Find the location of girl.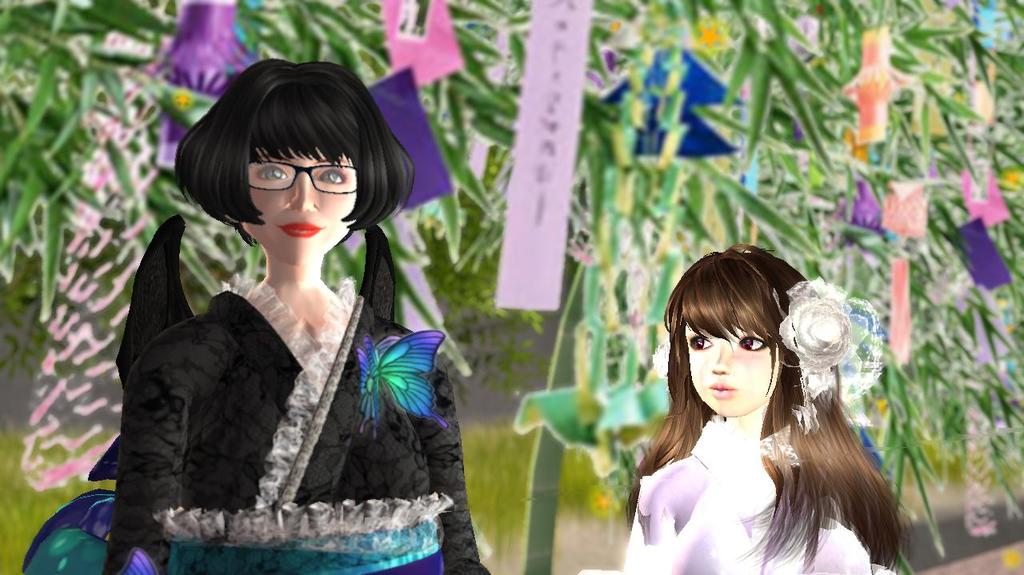
Location: {"left": 616, "top": 244, "right": 920, "bottom": 574}.
